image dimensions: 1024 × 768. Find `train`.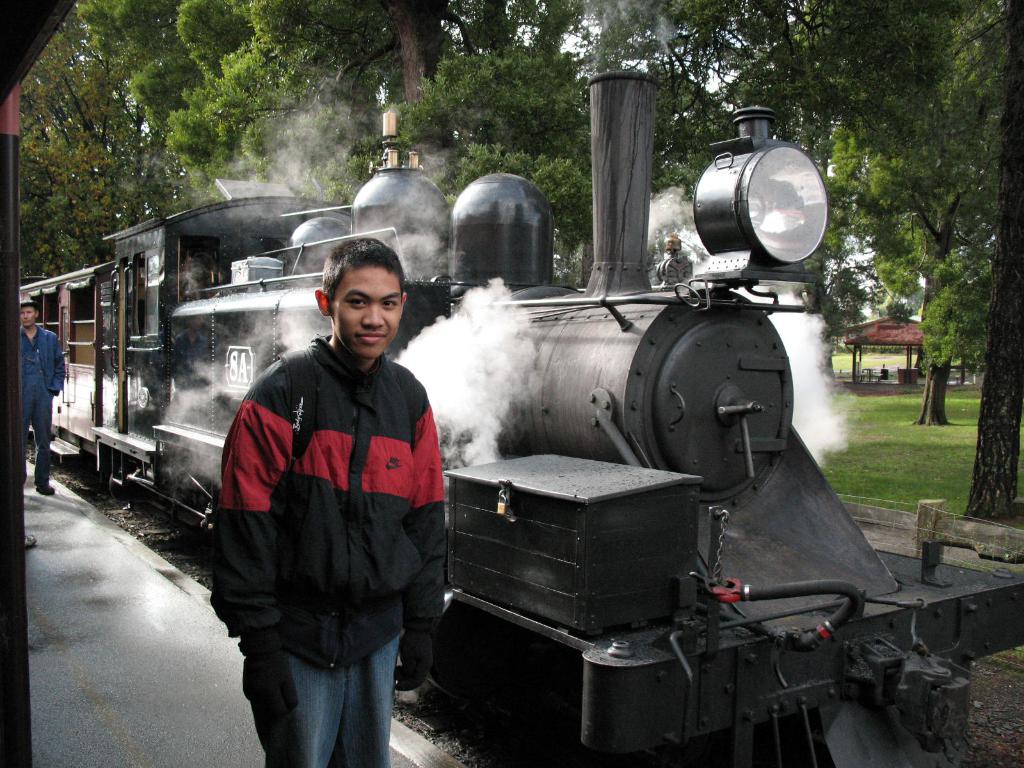
rect(19, 65, 1023, 767).
